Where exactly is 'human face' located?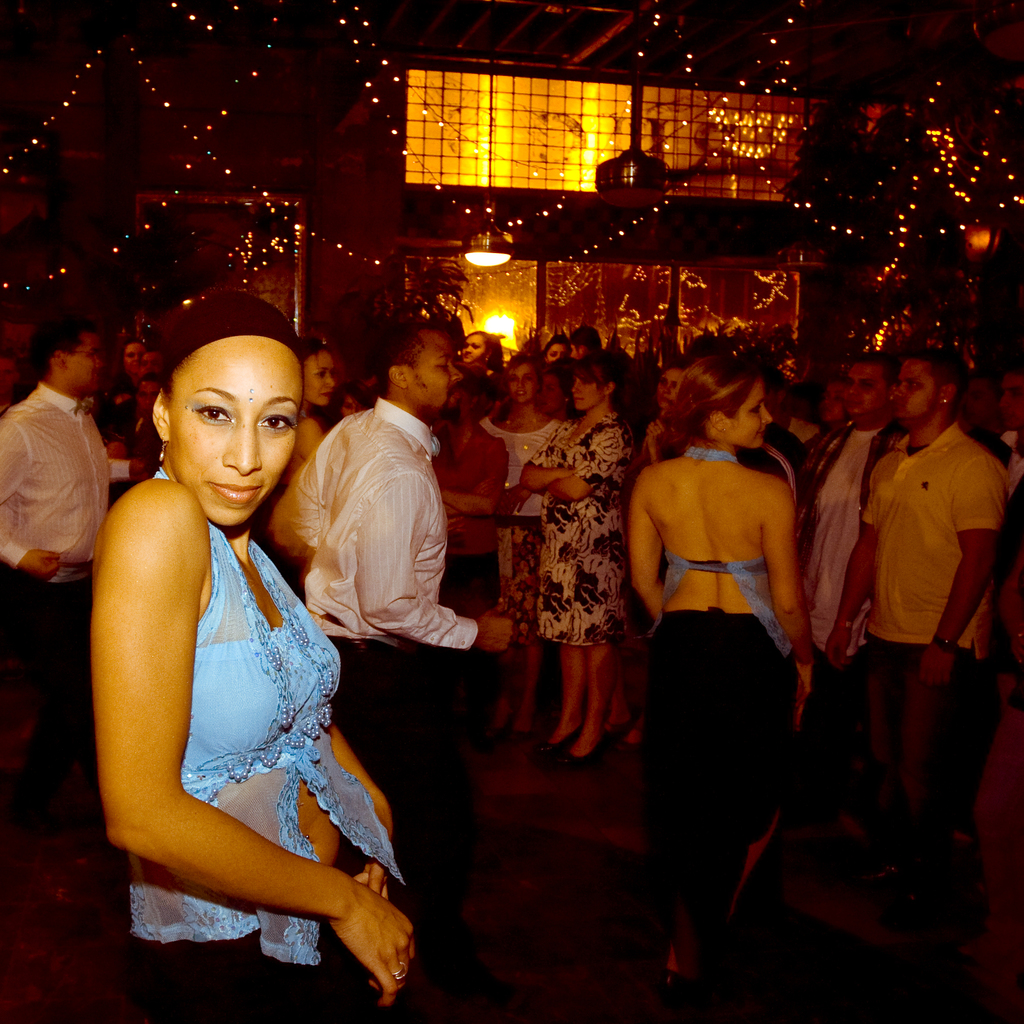
Its bounding box is [505, 358, 536, 400].
